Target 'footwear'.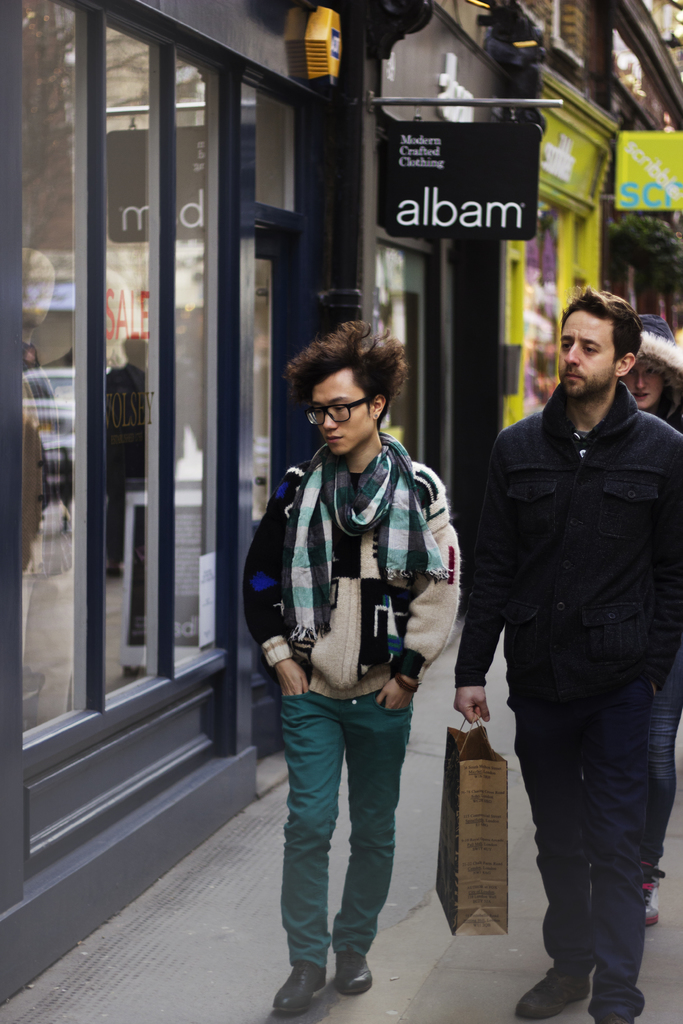
Target region: <bbox>650, 870, 661, 923</bbox>.
